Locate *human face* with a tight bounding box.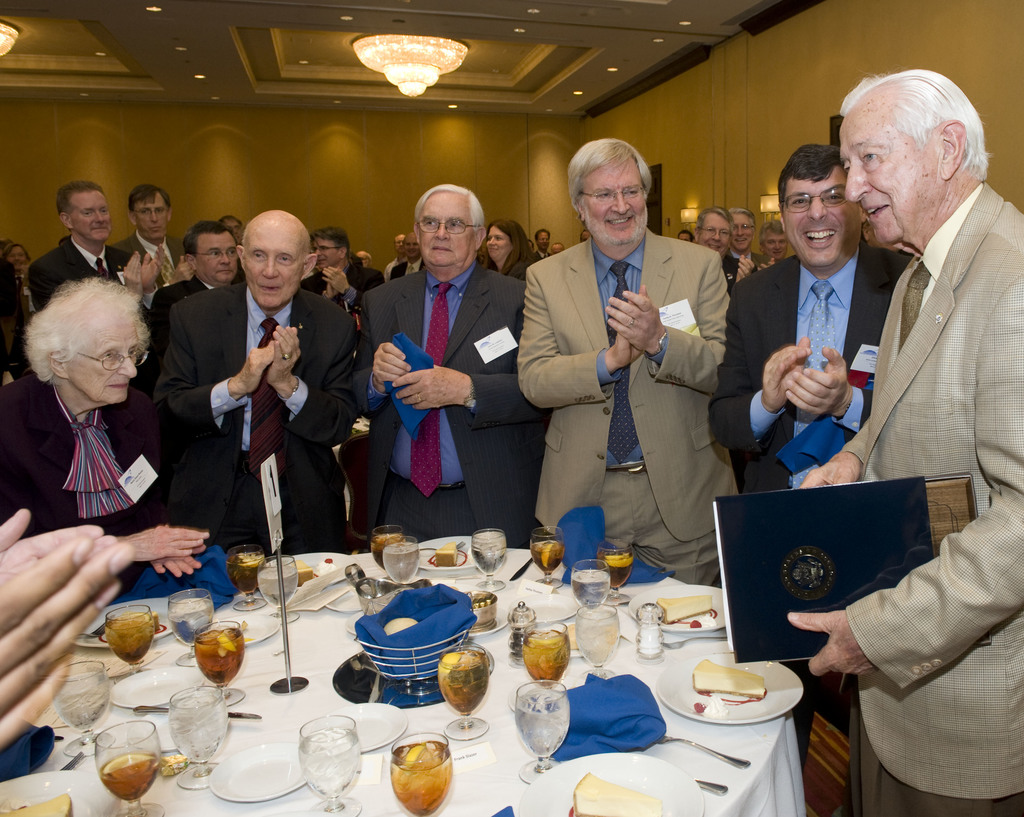
(194,230,237,282).
